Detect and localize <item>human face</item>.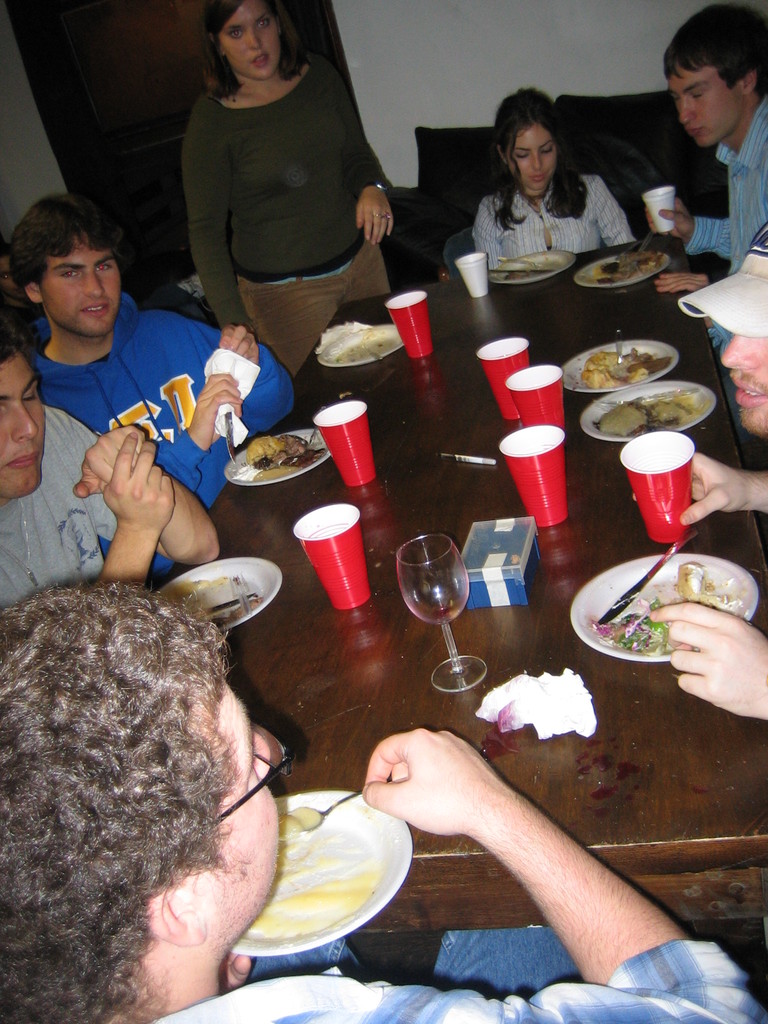
Localized at bbox=[38, 239, 121, 337].
